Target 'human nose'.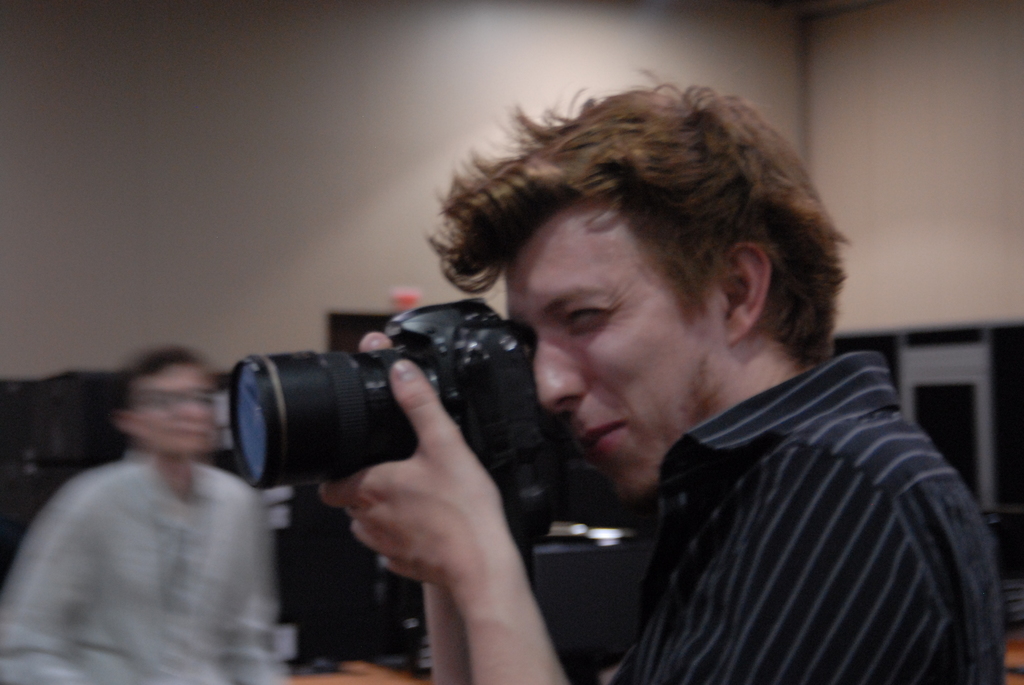
Target region: 527,342,591,411.
